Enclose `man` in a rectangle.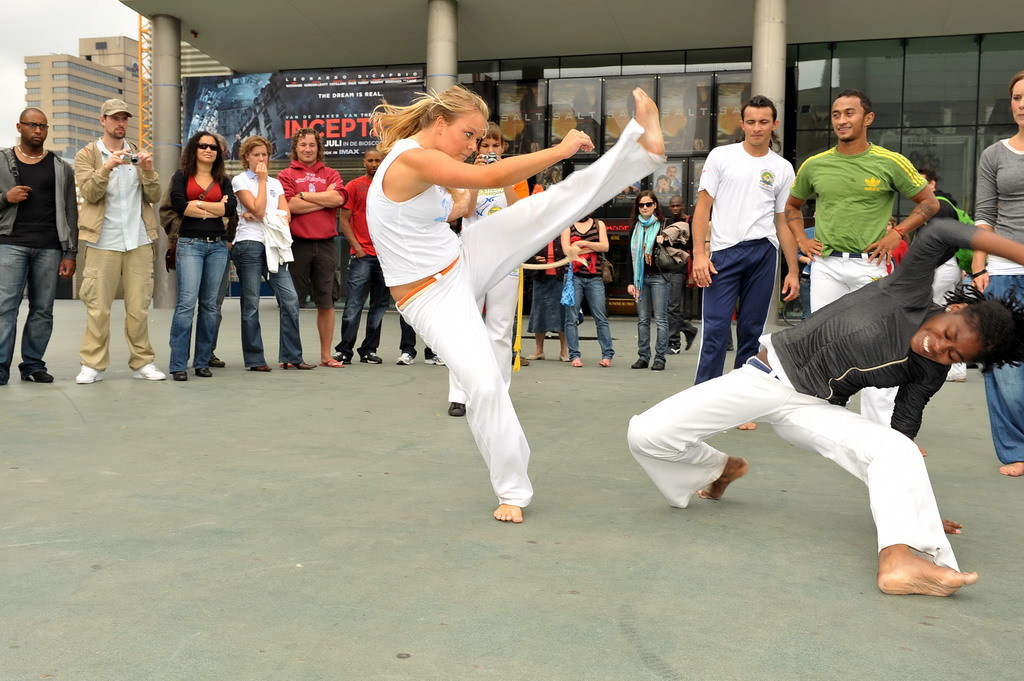
(74, 100, 165, 384).
